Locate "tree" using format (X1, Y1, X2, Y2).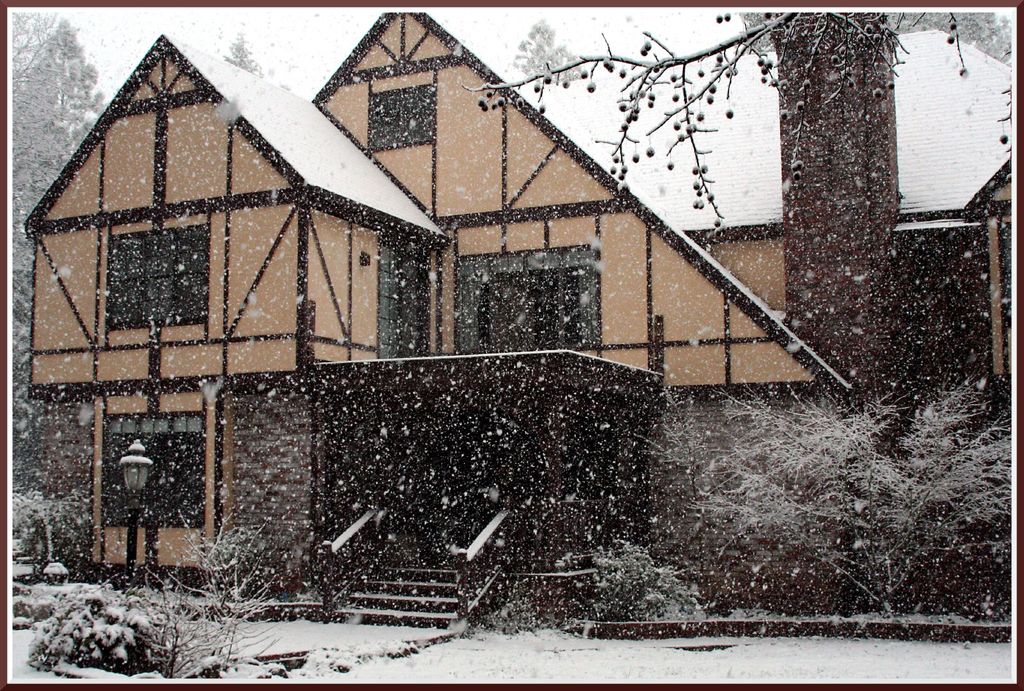
(8, 13, 58, 100).
